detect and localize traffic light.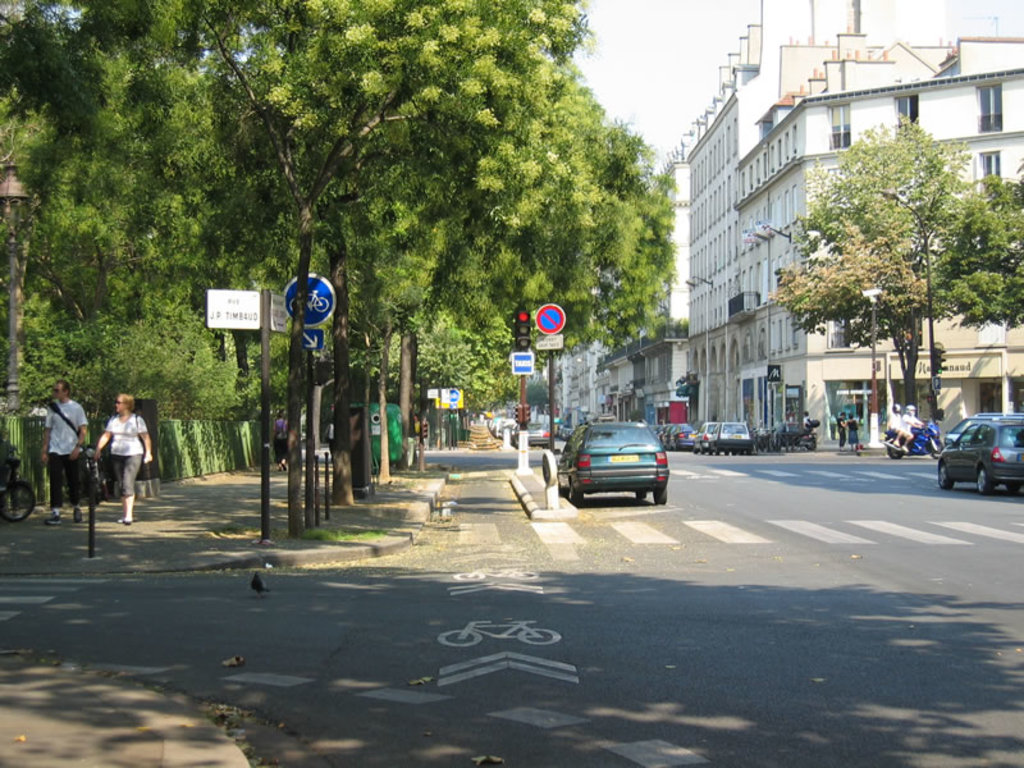
Localized at (x1=513, y1=306, x2=535, y2=351).
